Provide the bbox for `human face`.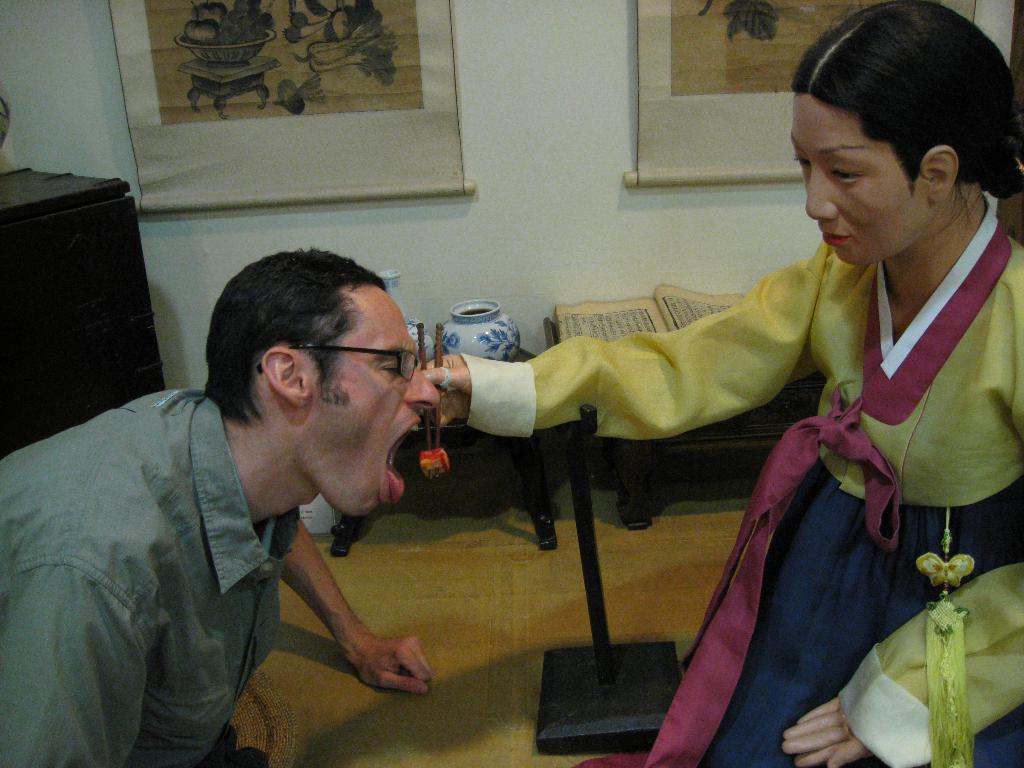
309 288 440 516.
